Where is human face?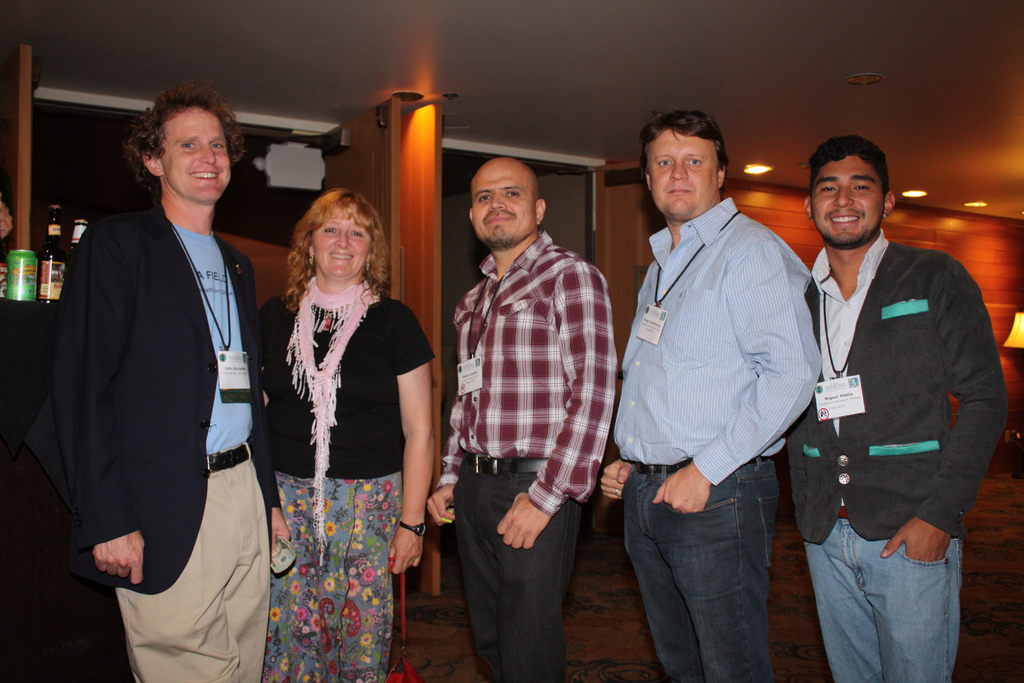
rect(309, 208, 374, 279).
